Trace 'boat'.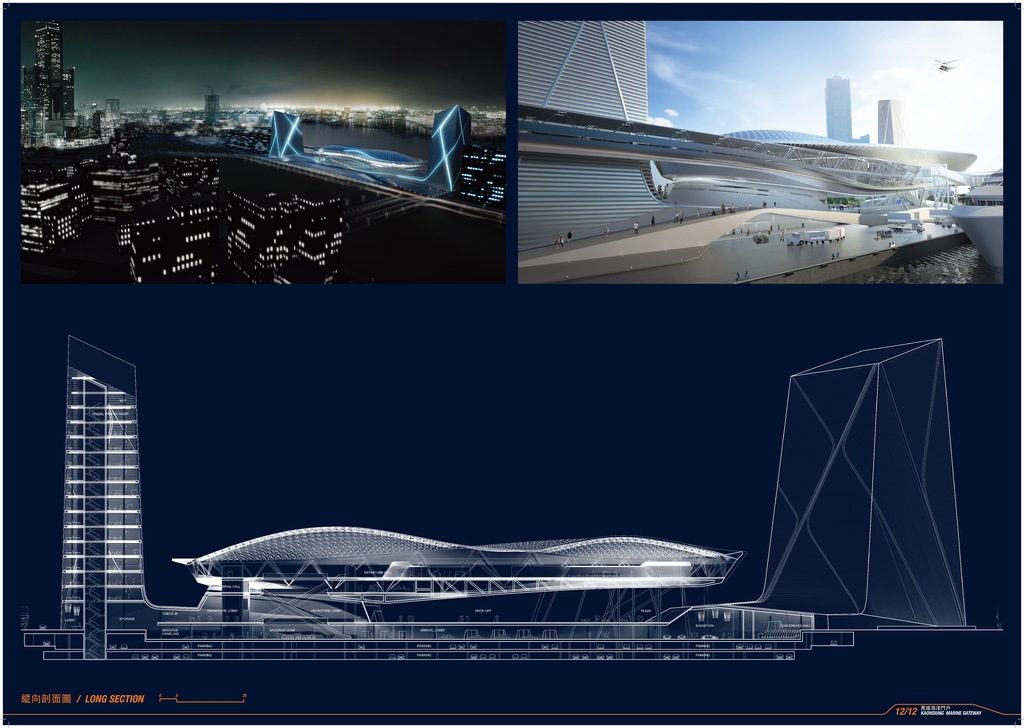
Traced to (x1=957, y1=166, x2=1007, y2=262).
